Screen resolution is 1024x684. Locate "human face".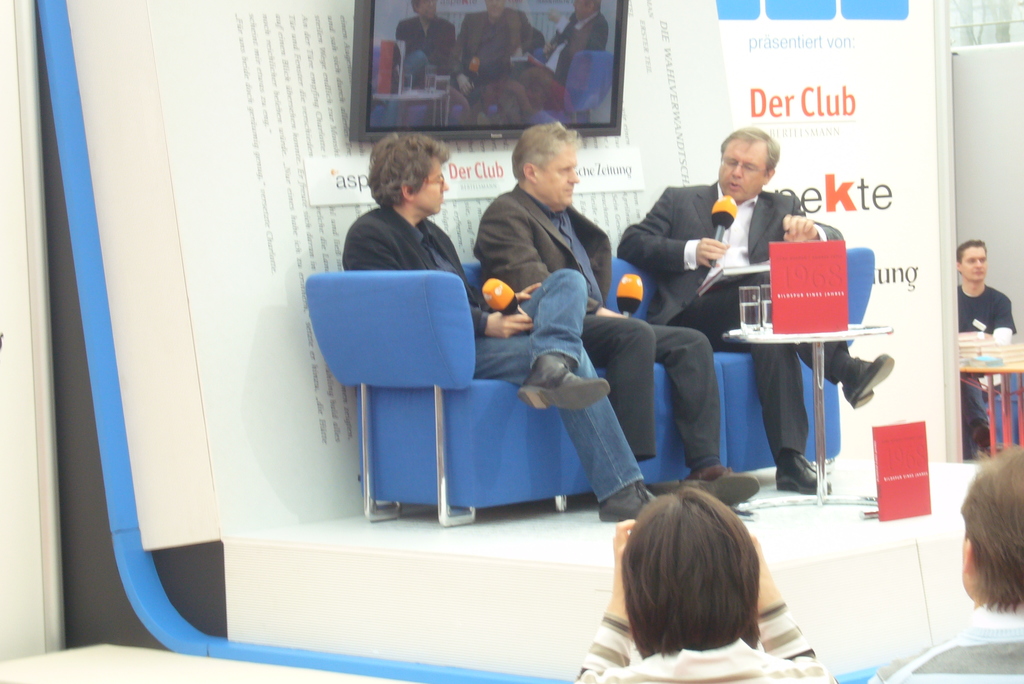
crop(720, 137, 769, 200).
